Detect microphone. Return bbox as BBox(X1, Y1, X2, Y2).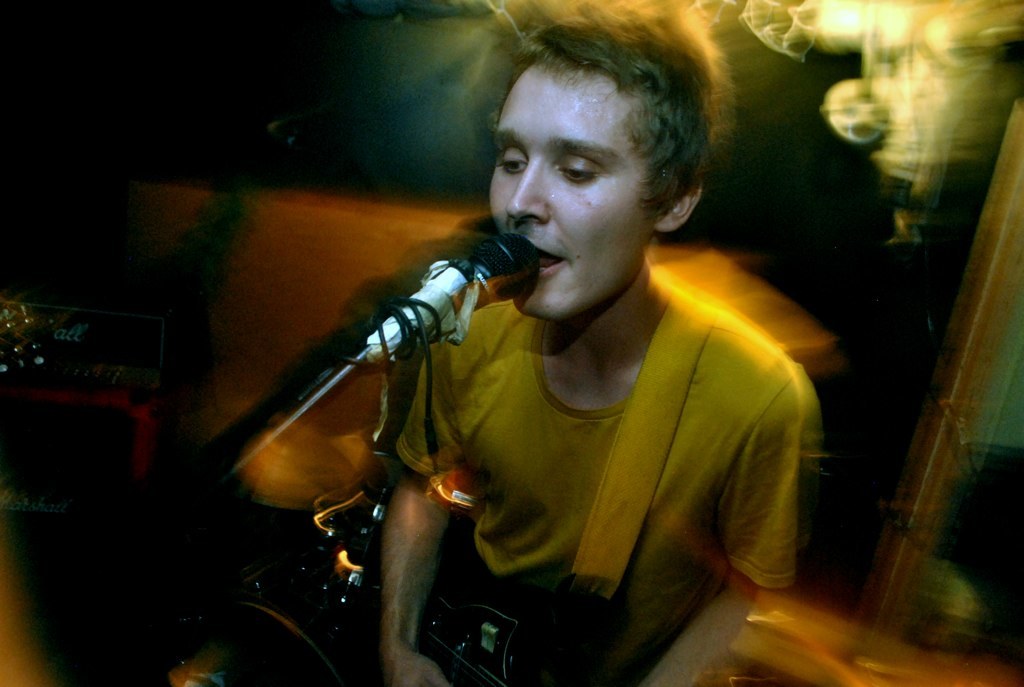
BBox(353, 244, 547, 384).
